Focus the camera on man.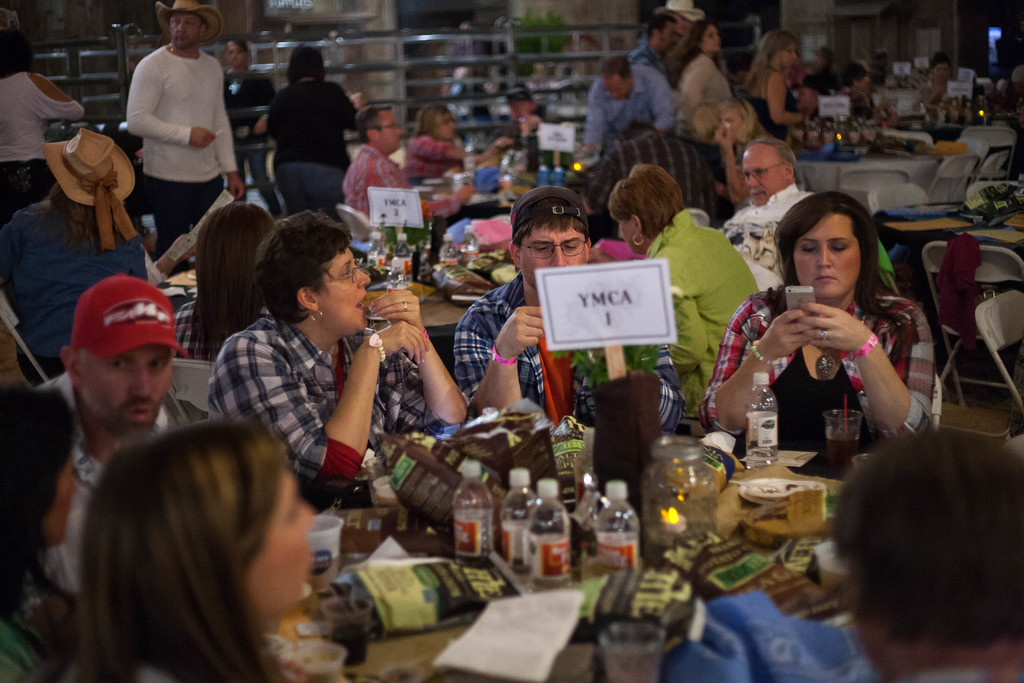
Focus region: (left=724, top=136, right=813, bottom=281).
